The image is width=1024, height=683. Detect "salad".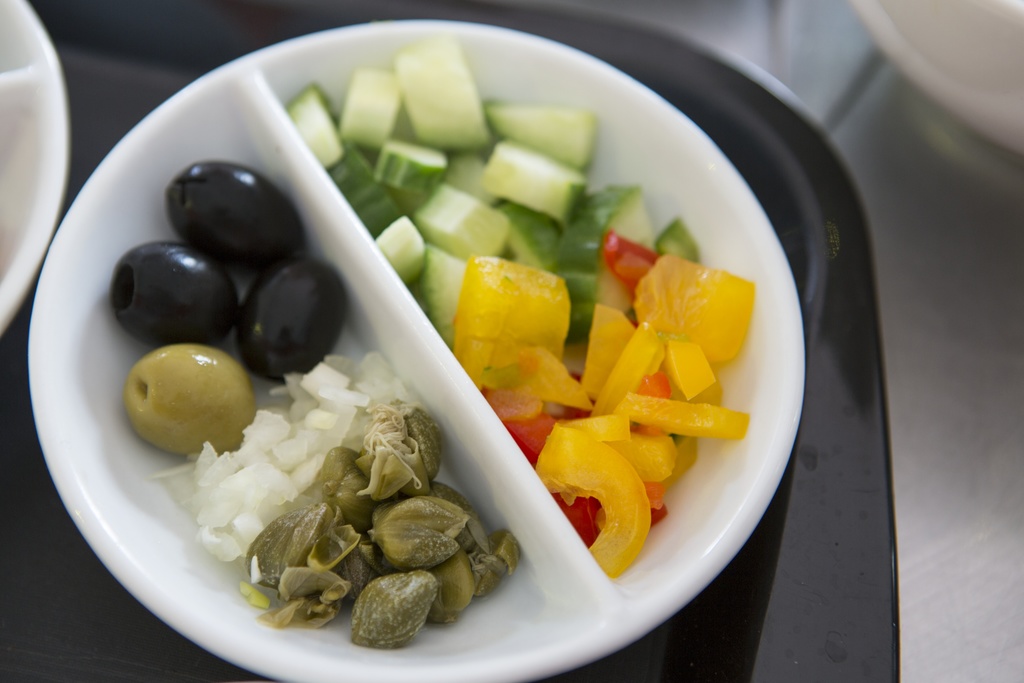
Detection: rect(84, 29, 767, 654).
